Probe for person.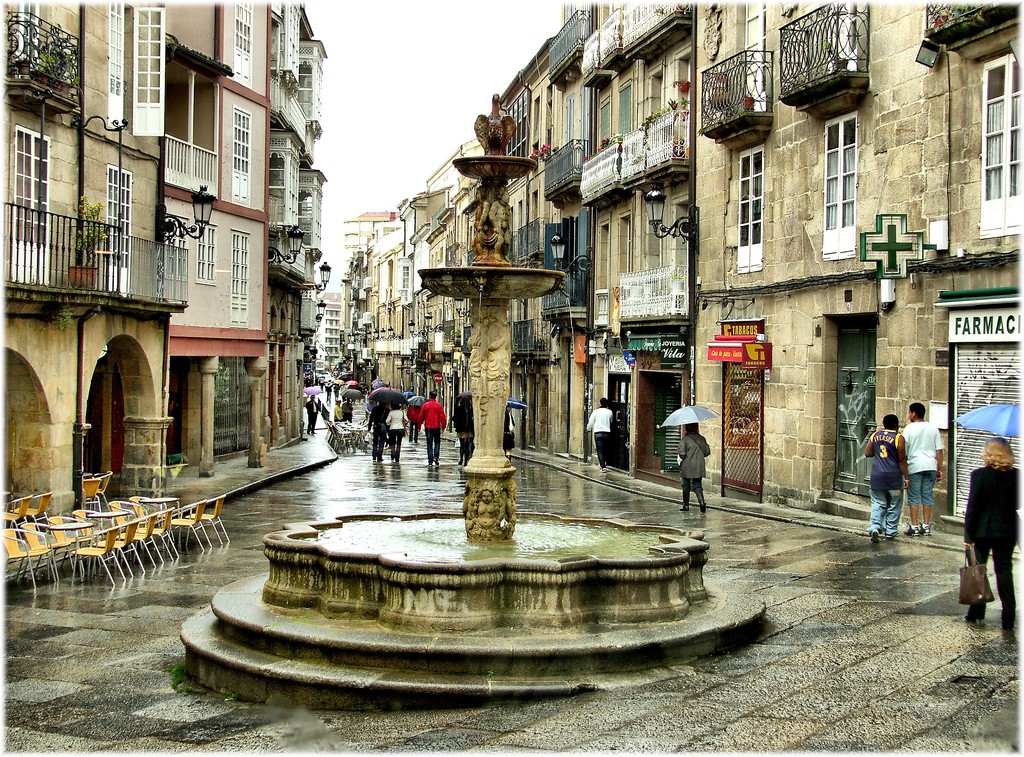
Probe result: [451,394,477,464].
